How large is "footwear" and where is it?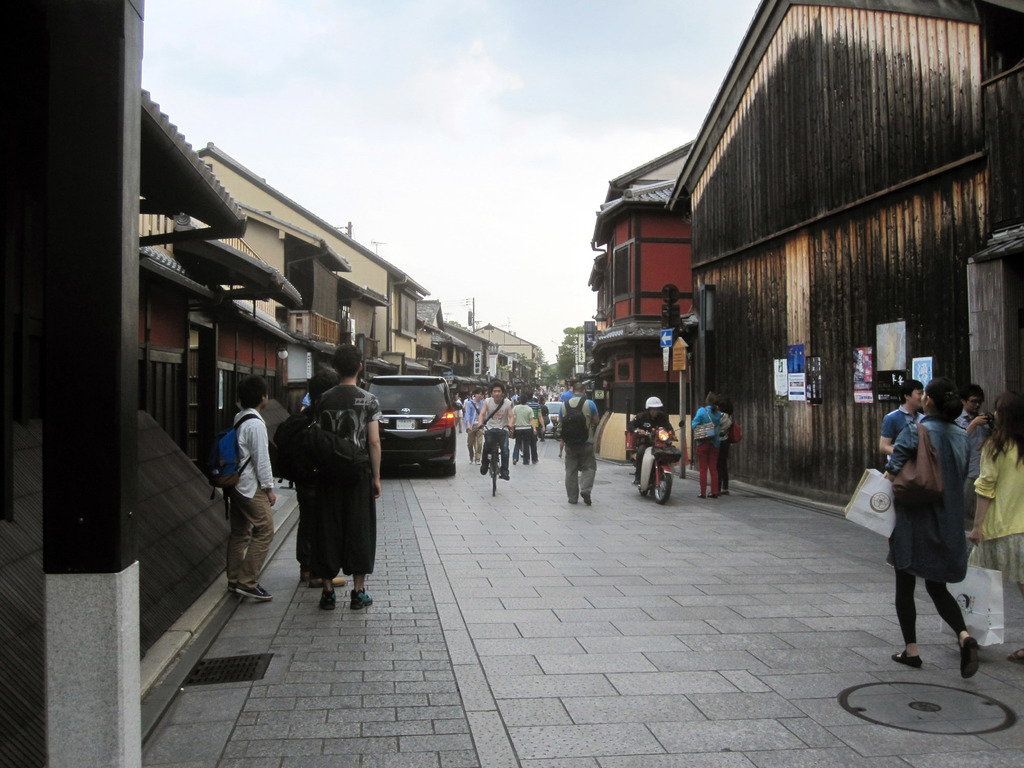
Bounding box: {"left": 320, "top": 587, "right": 338, "bottom": 613}.
